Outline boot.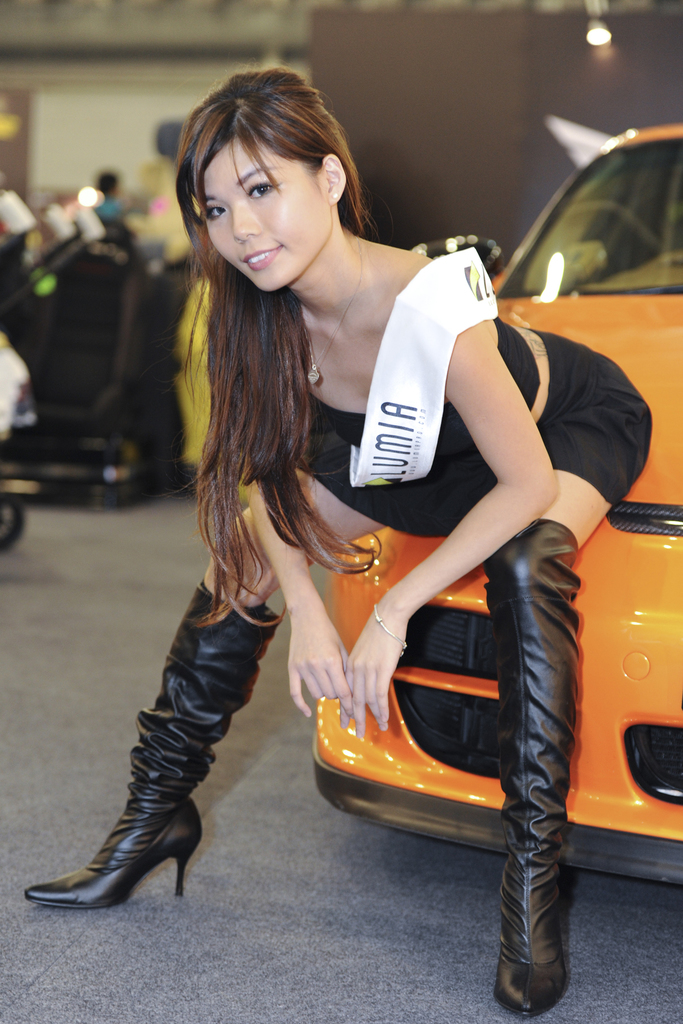
Outline: (495,518,579,1022).
